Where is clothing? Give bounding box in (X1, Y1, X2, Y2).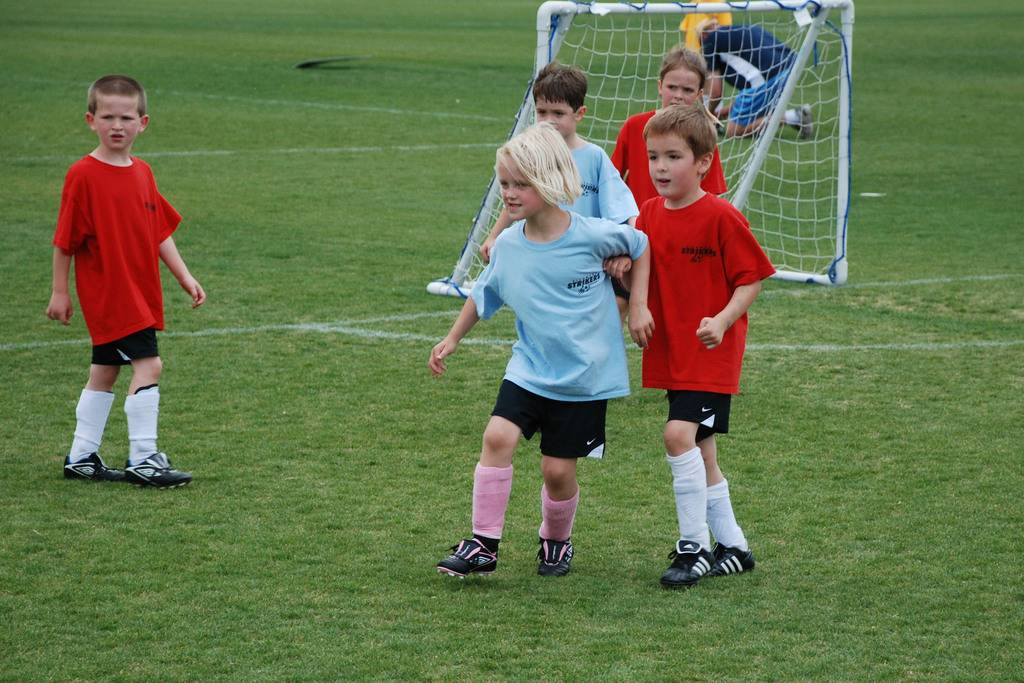
(468, 204, 643, 458).
